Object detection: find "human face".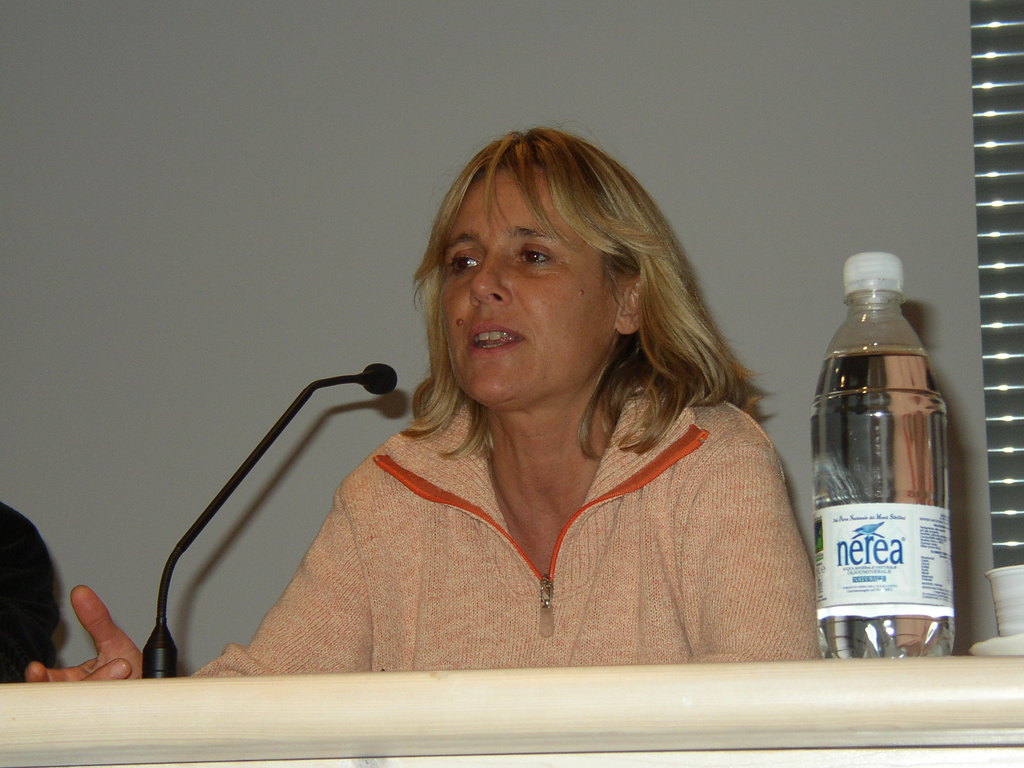
435/159/622/415.
